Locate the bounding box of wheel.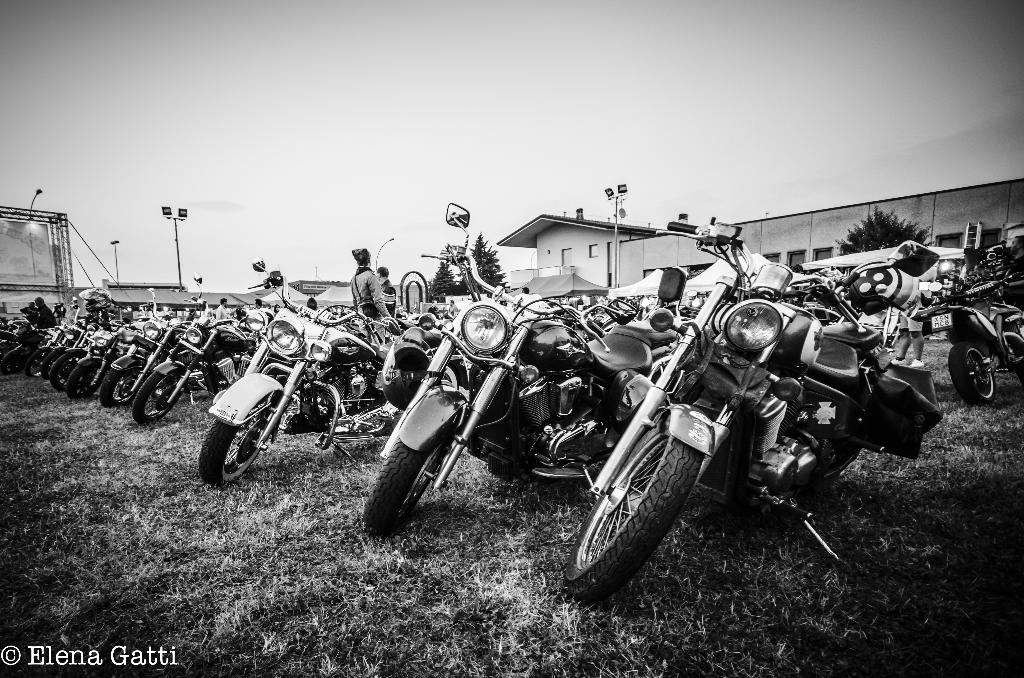
Bounding box: x1=50 y1=351 x2=90 y2=392.
